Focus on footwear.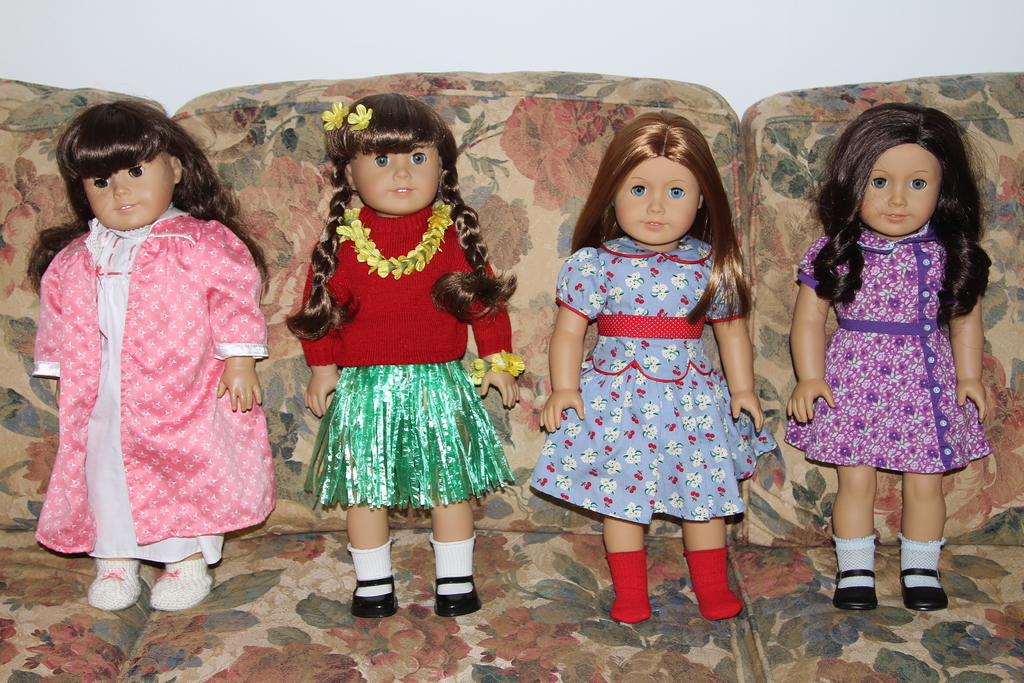
Focused at x1=86, y1=551, x2=140, y2=620.
